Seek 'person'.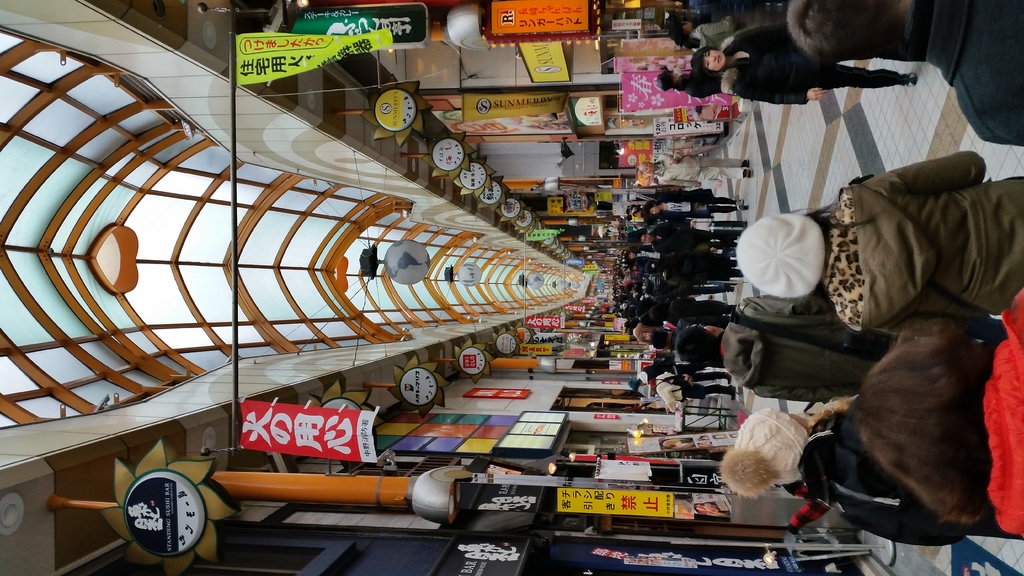
[854, 318, 1023, 545].
